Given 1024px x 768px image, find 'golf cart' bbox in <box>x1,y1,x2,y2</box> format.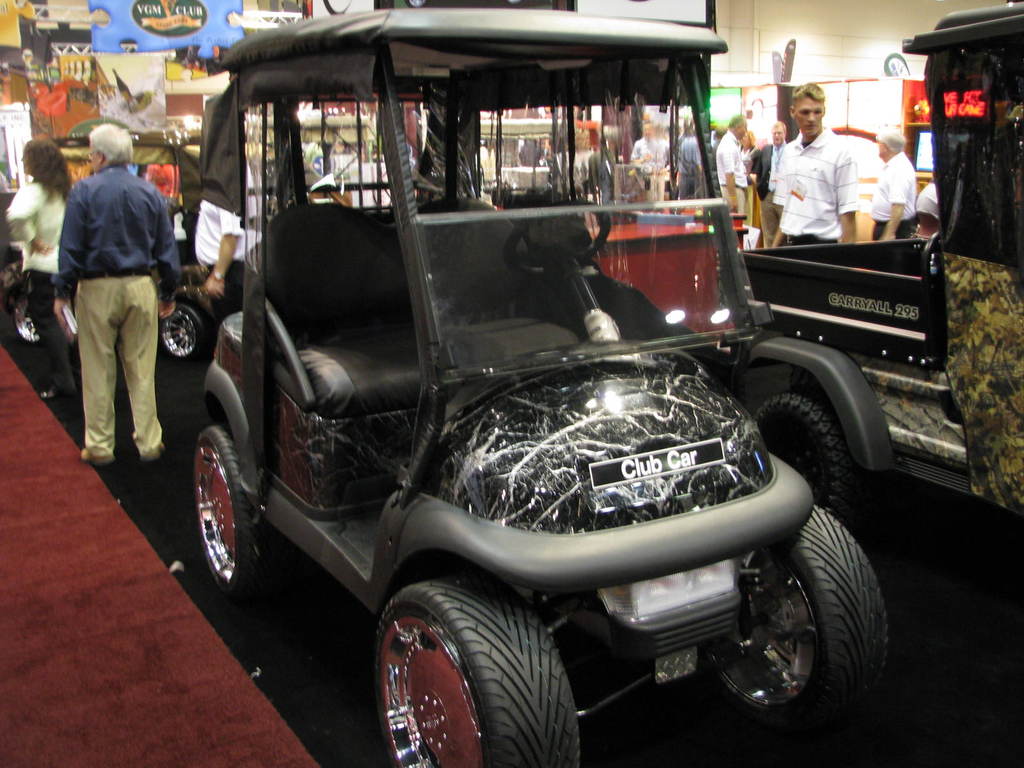
<box>1,127,221,372</box>.
